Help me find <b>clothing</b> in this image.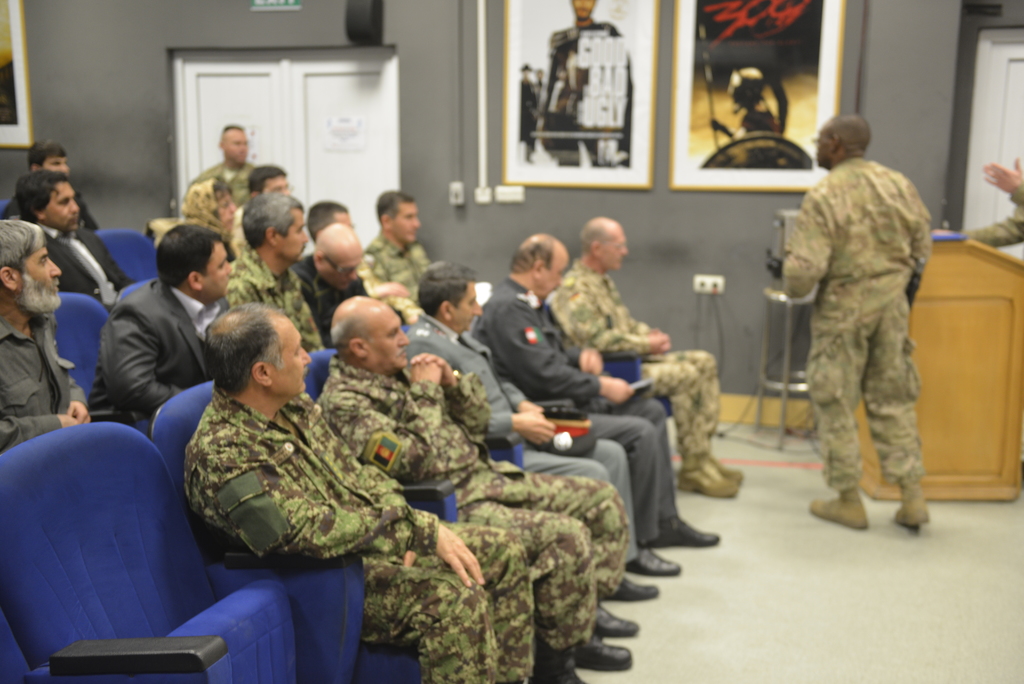
Found it: {"x1": 226, "y1": 234, "x2": 323, "y2": 345}.
